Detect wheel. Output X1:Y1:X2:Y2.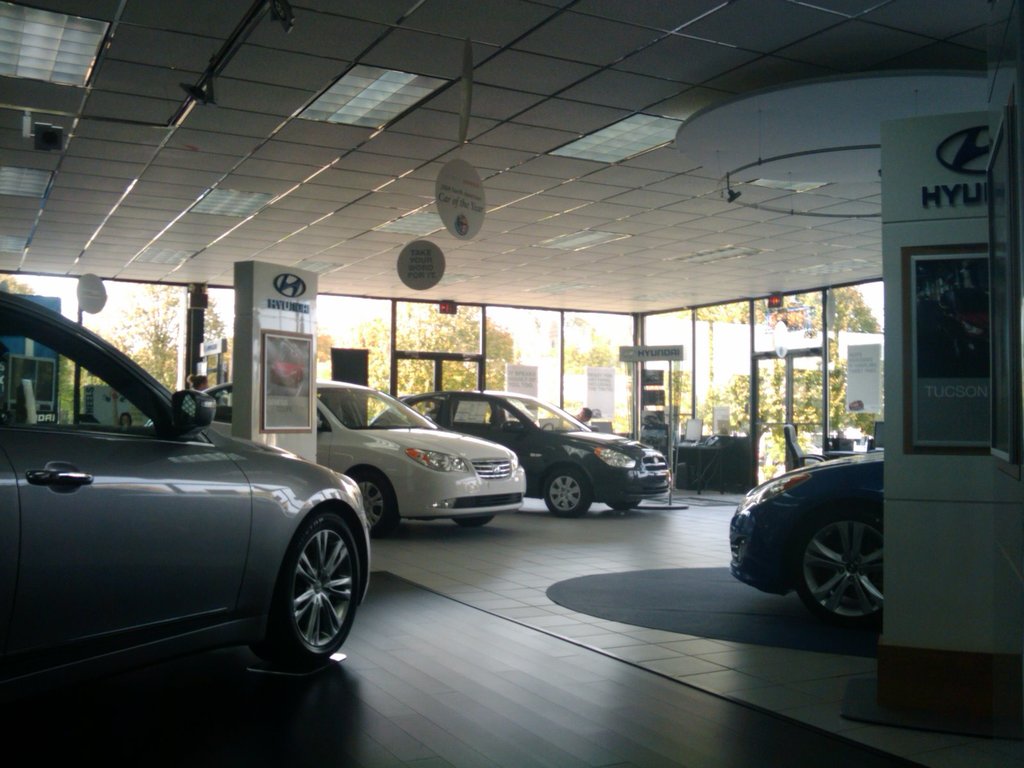
449:509:504:528.
